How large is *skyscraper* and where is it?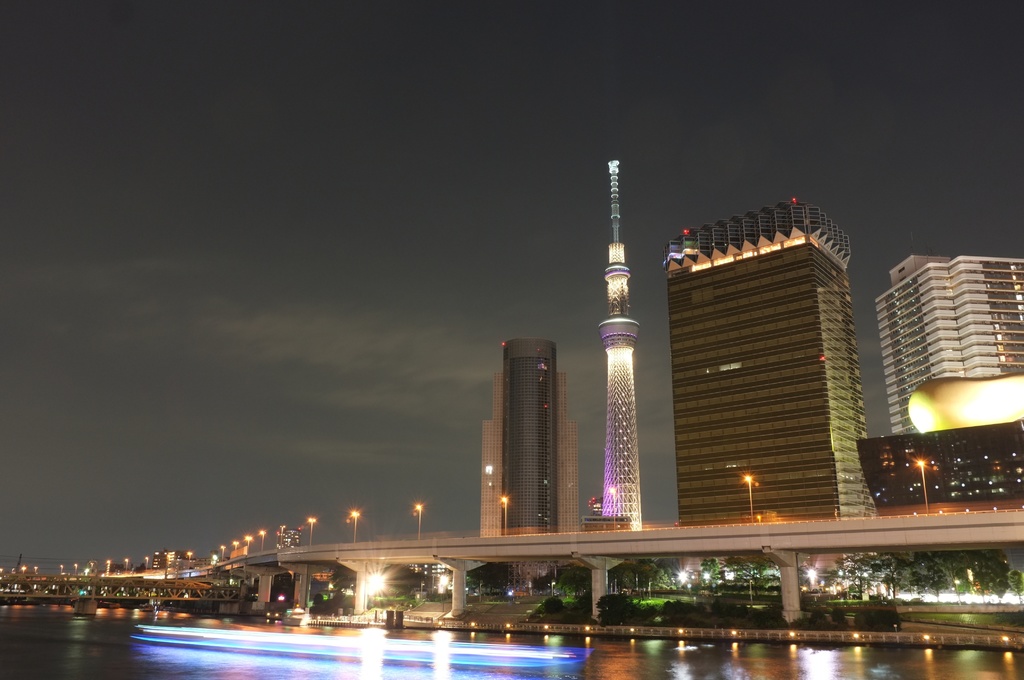
Bounding box: (600, 151, 651, 538).
